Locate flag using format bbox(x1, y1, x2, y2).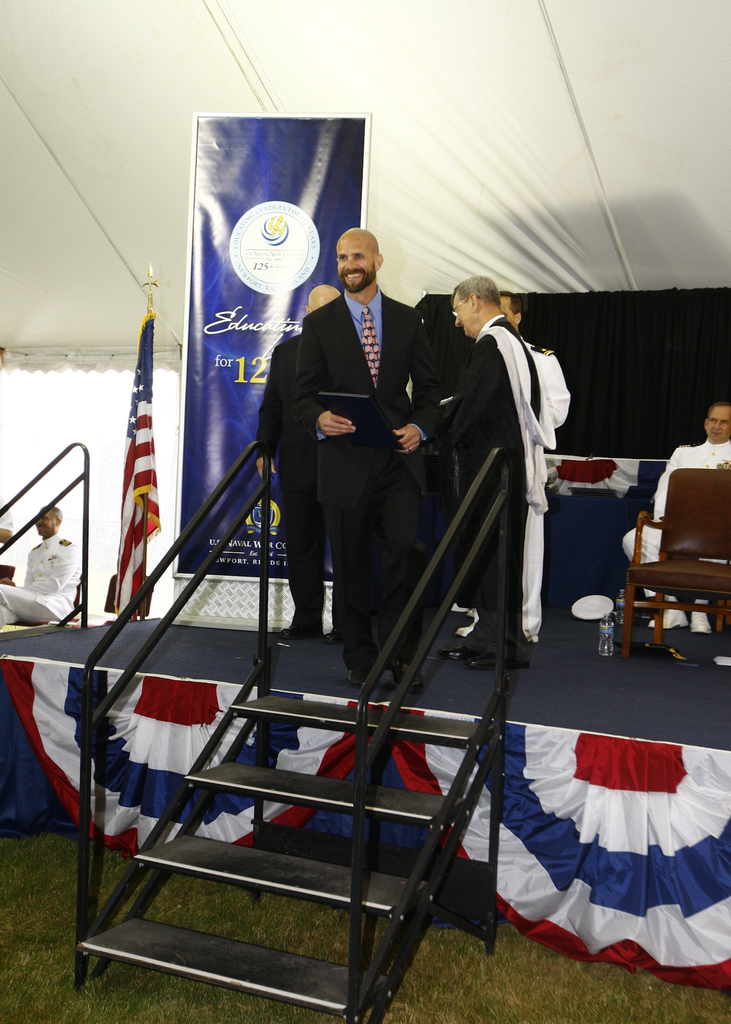
bbox(8, 671, 383, 869).
